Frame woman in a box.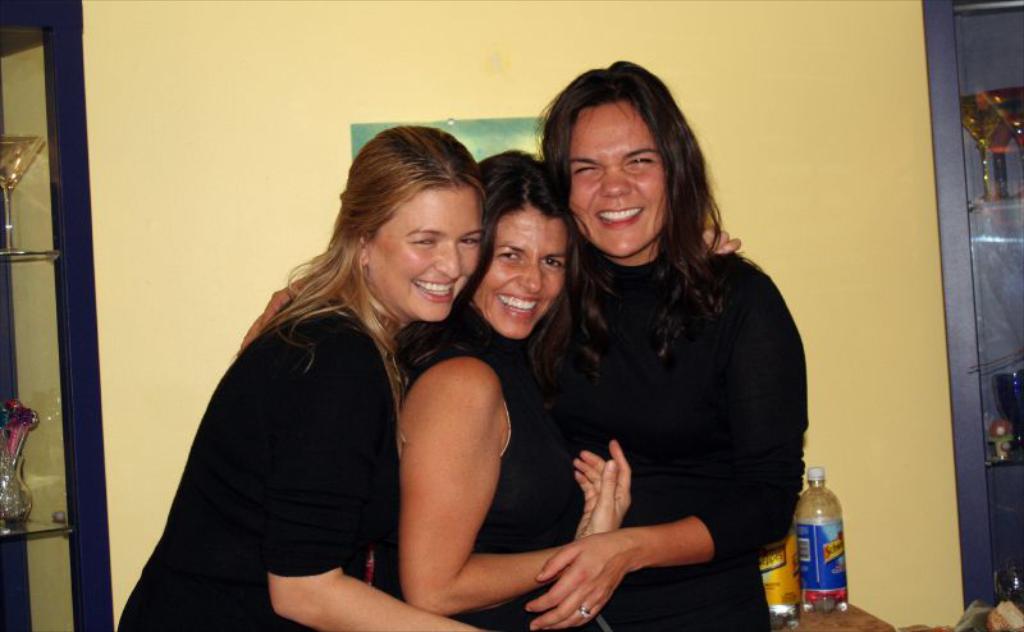
233, 63, 812, 631.
